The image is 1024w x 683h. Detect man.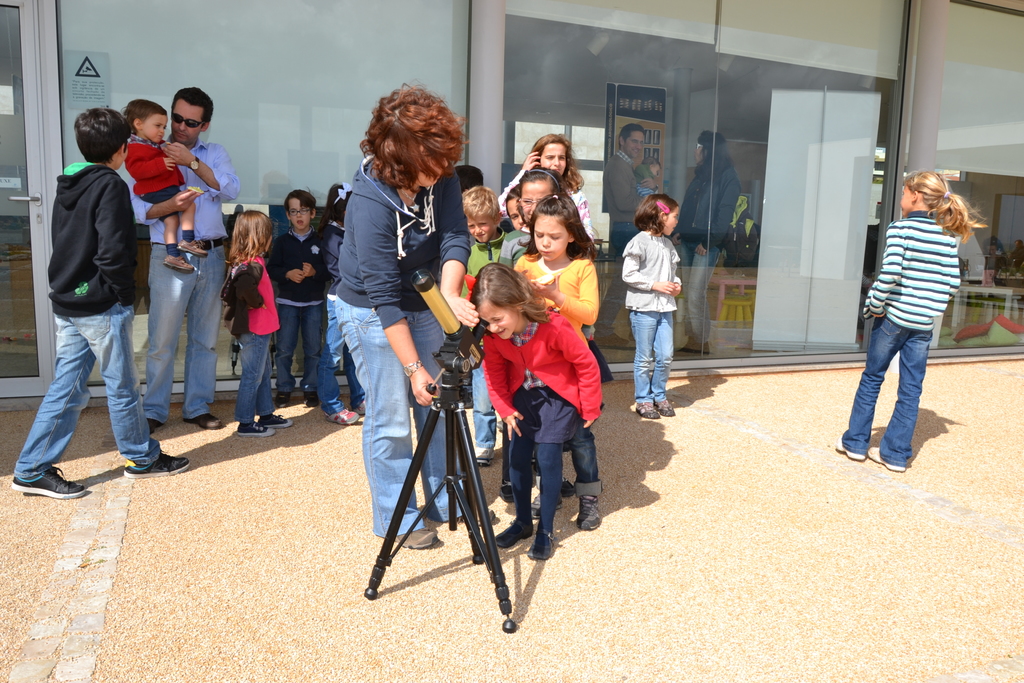
Detection: [26,90,164,502].
